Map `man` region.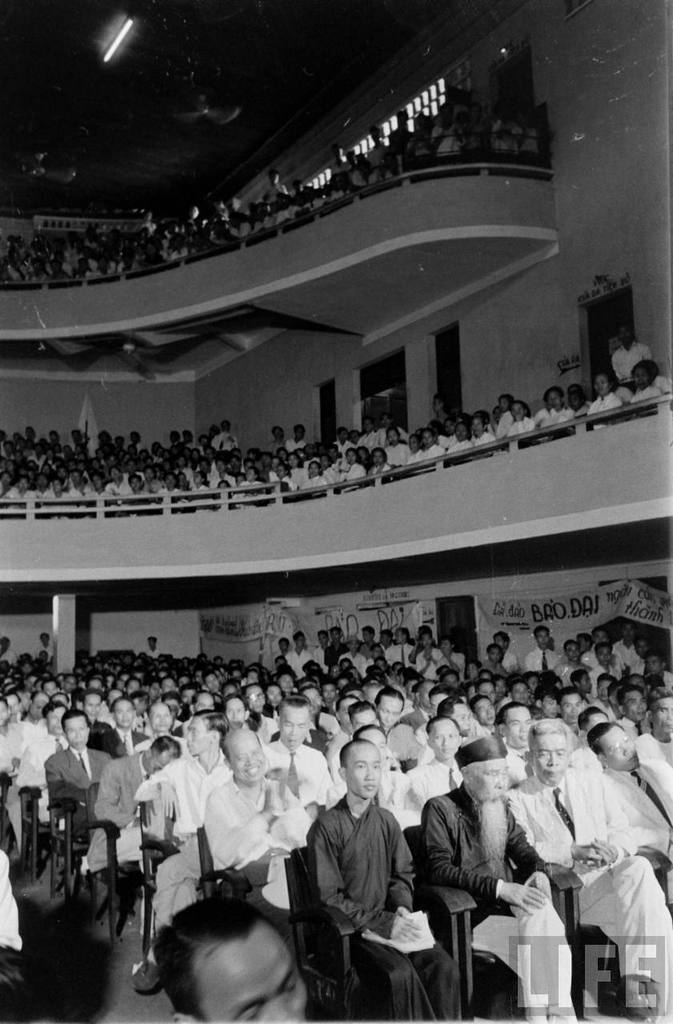
Mapped to [422,758,533,954].
